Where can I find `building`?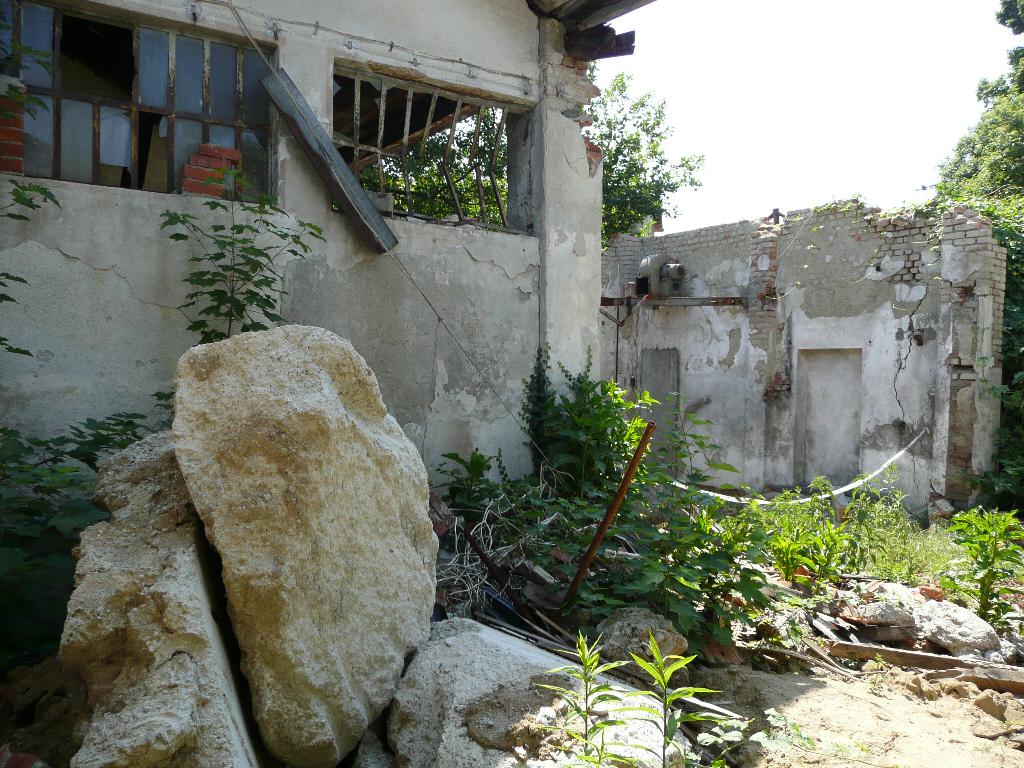
You can find it at box(0, 0, 654, 522).
